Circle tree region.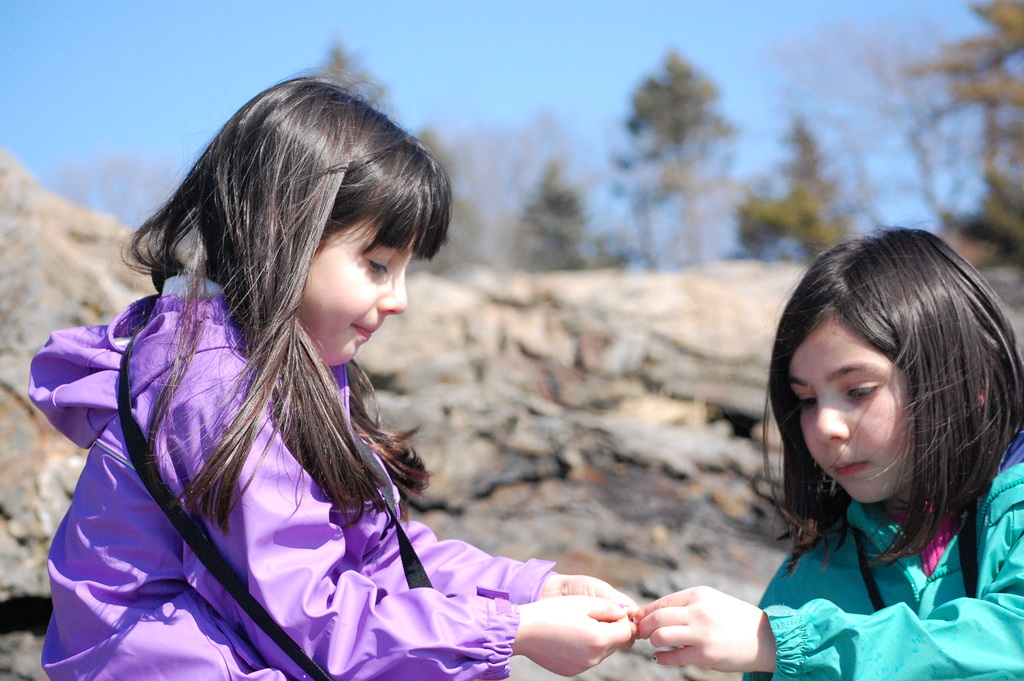
Region: region(770, 112, 864, 263).
